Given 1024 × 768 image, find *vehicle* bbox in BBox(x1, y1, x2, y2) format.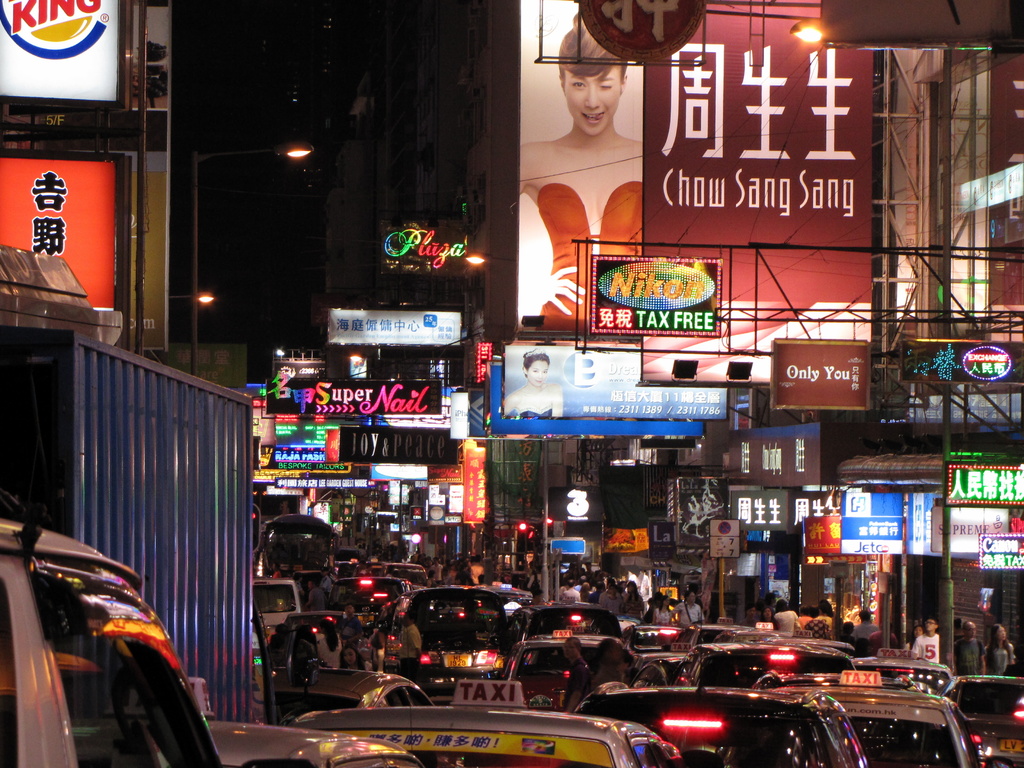
BBox(0, 507, 229, 767).
